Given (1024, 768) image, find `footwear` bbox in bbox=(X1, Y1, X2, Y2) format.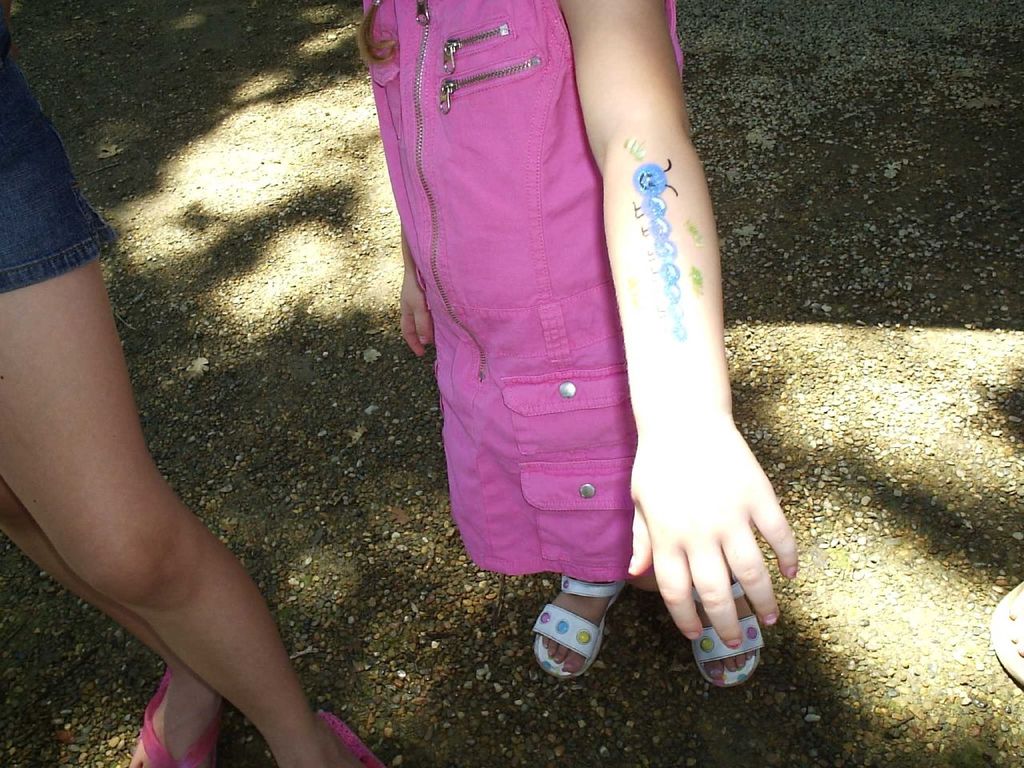
bbox=(318, 715, 390, 767).
